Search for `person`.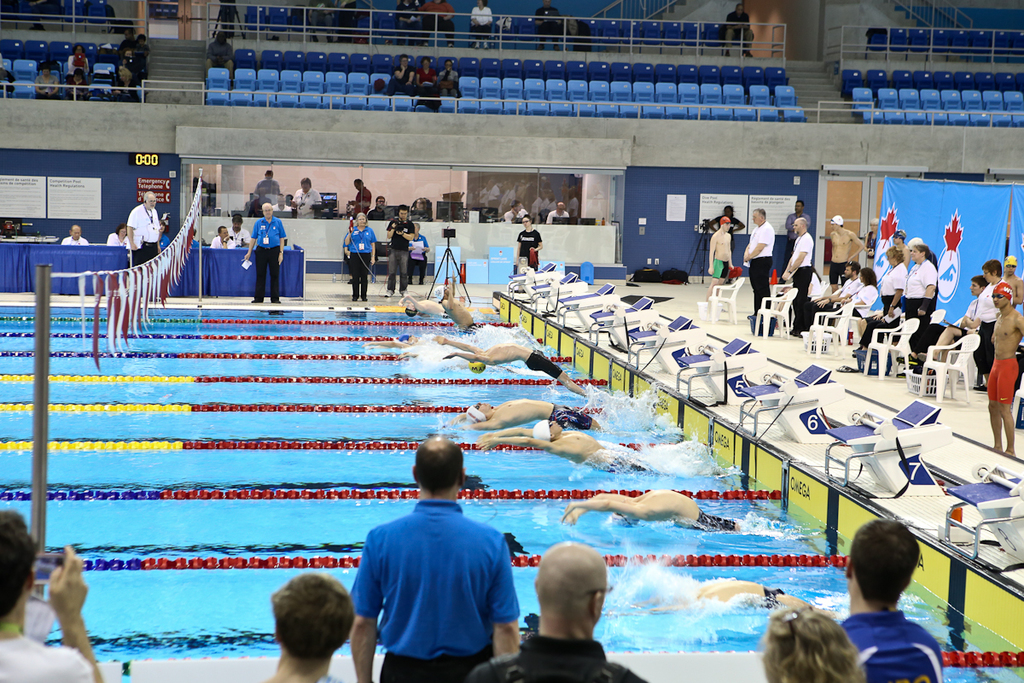
Found at {"left": 533, "top": 5, "right": 563, "bottom": 44}.
